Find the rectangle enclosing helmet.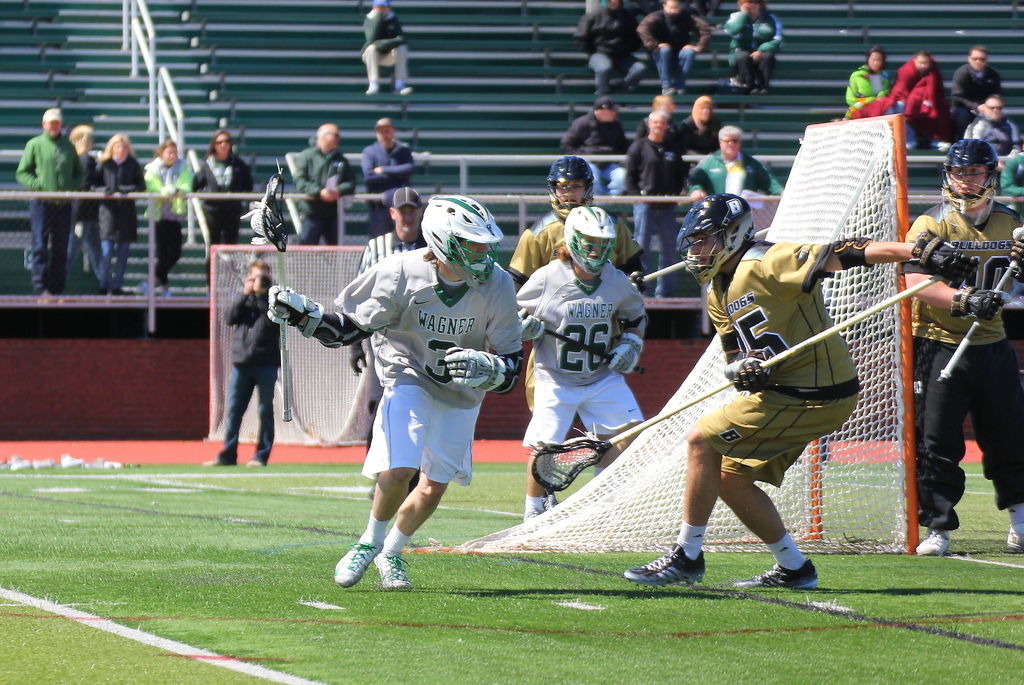
bbox(943, 135, 1002, 227).
